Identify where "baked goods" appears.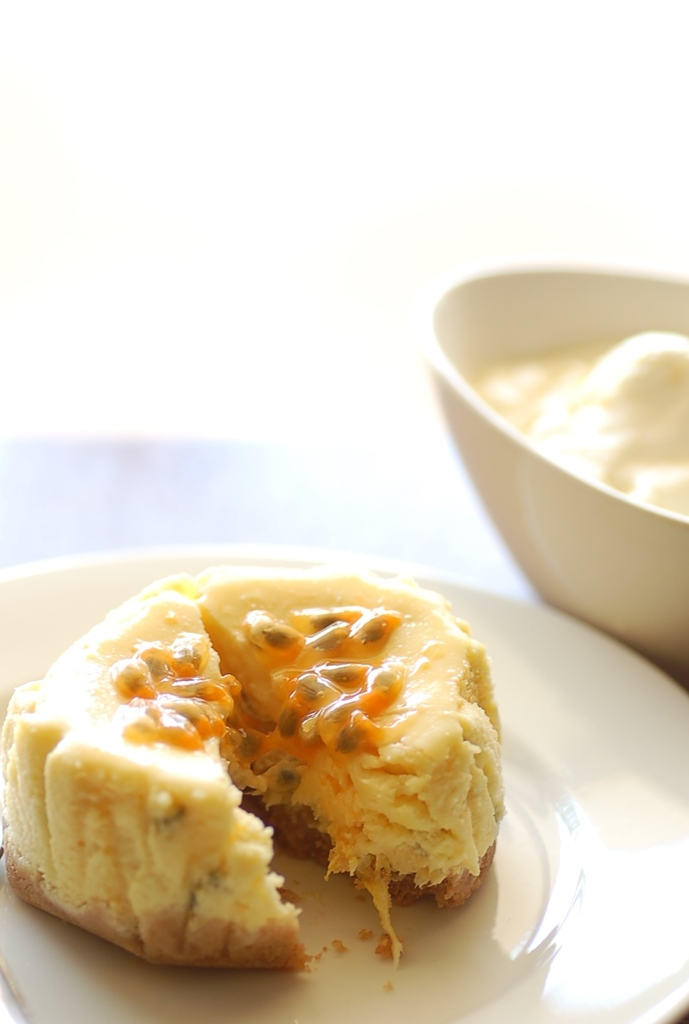
Appears at <bbox>0, 578, 512, 964</bbox>.
